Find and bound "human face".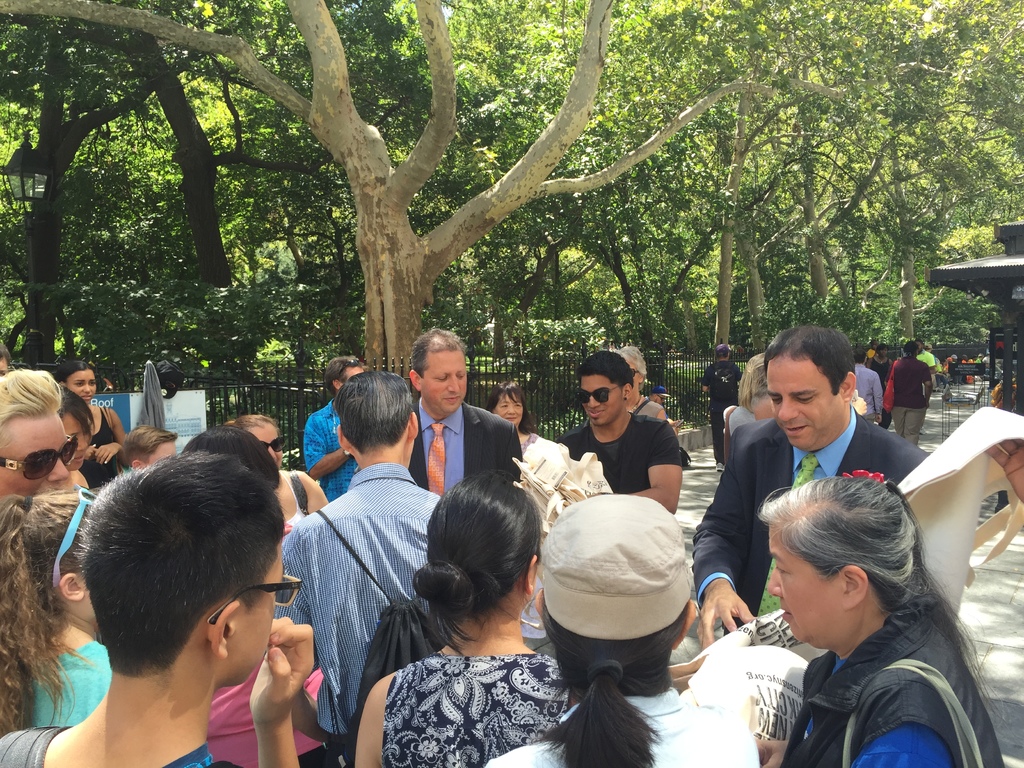
Bound: Rect(216, 540, 283, 687).
